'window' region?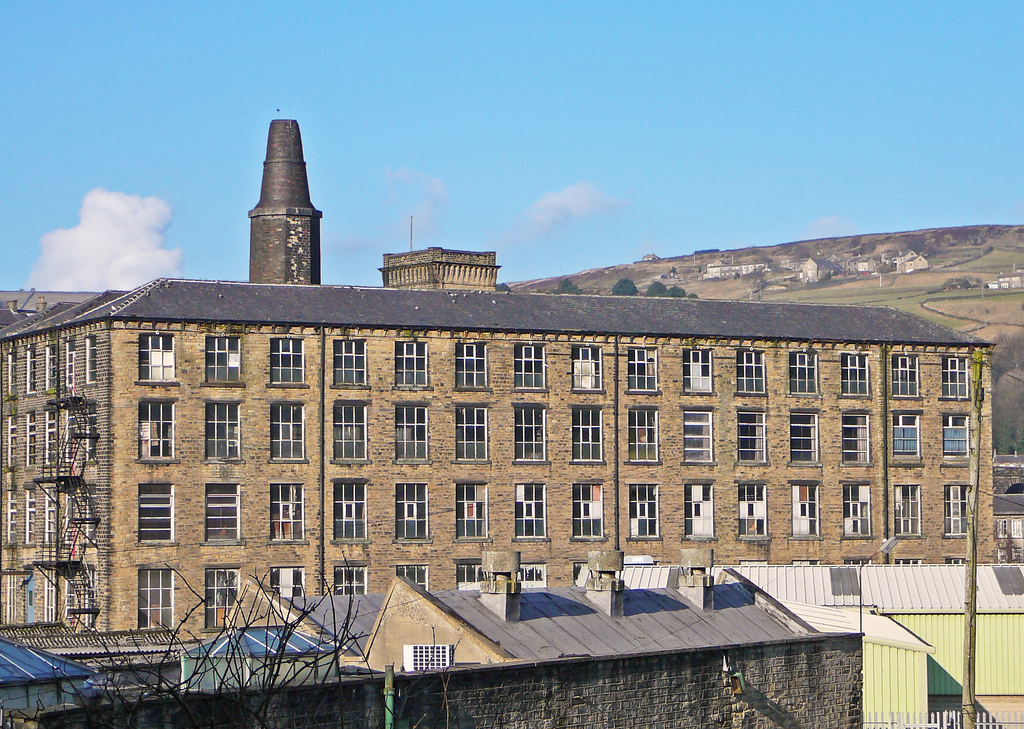
(942,485,967,537)
